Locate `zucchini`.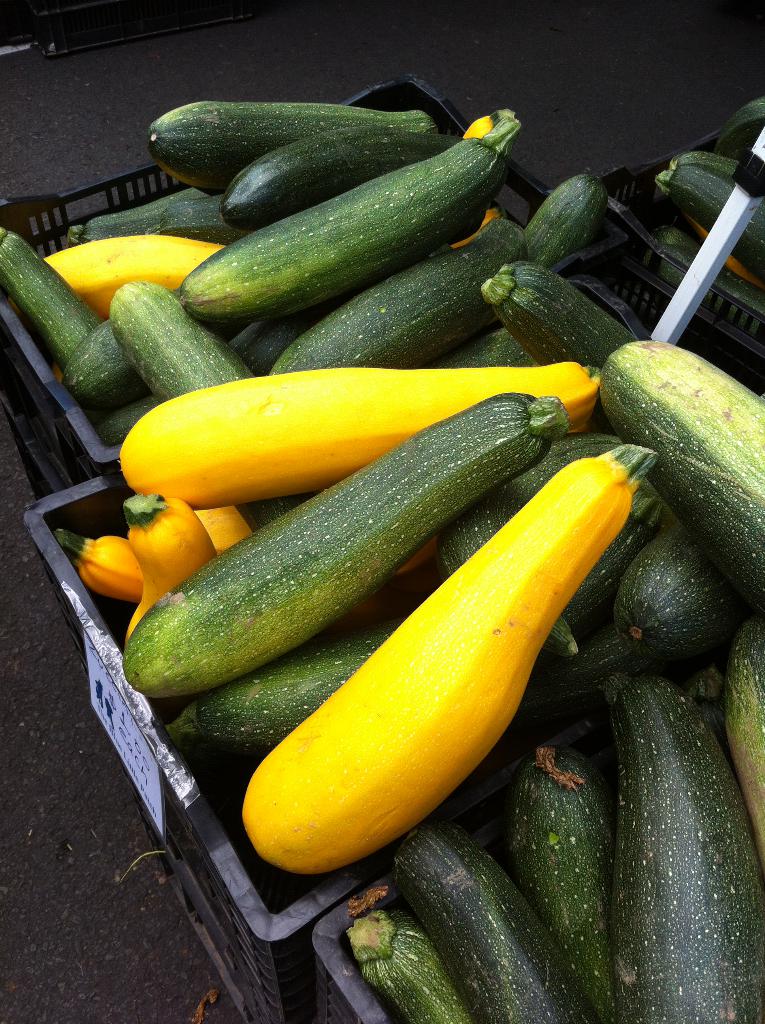
Bounding box: select_region(523, 160, 611, 284).
